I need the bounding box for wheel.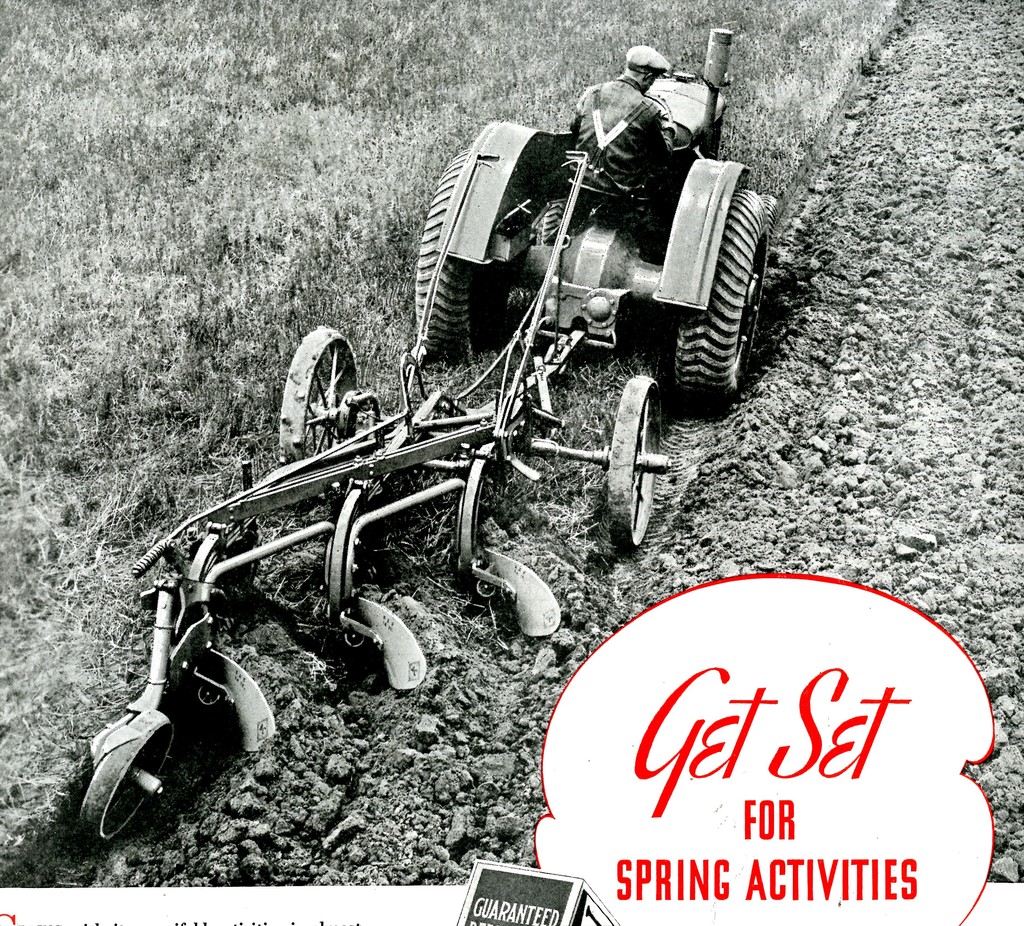
Here it is: 675/189/776/405.
